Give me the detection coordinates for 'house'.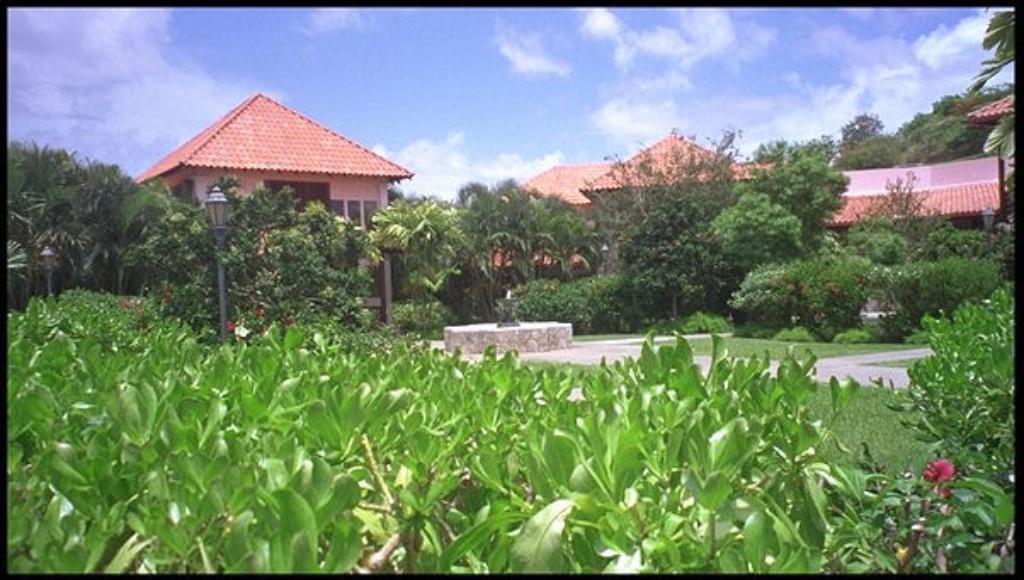
[485,119,1012,272].
